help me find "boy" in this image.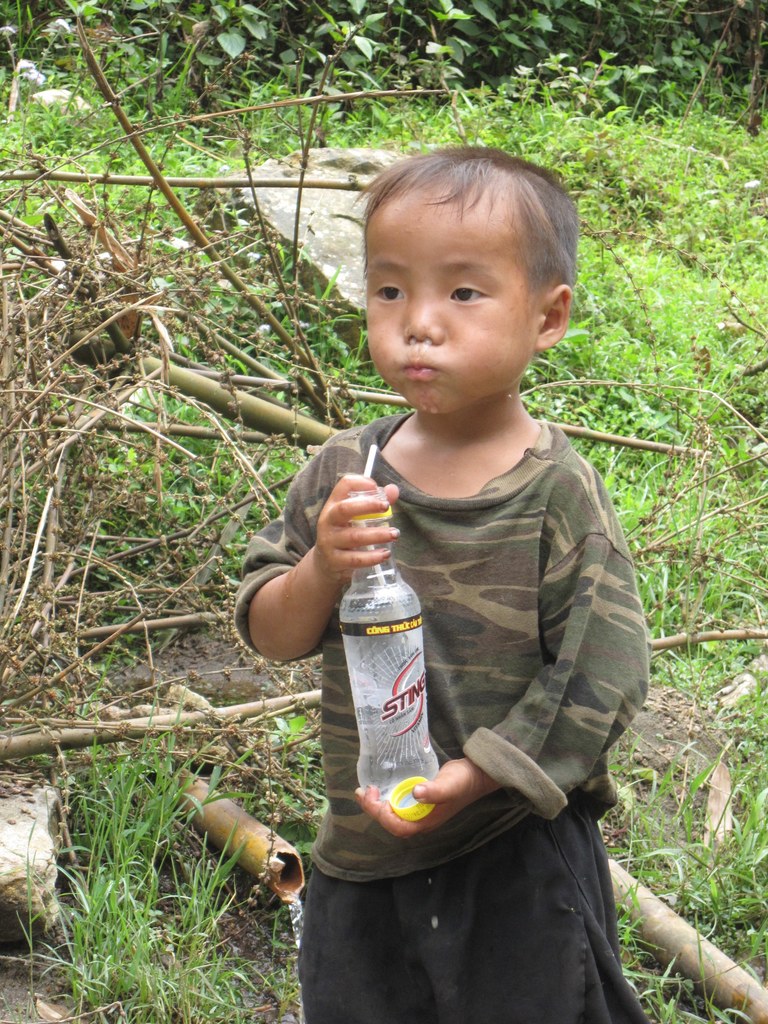
Found it: <bbox>209, 114, 637, 997</bbox>.
